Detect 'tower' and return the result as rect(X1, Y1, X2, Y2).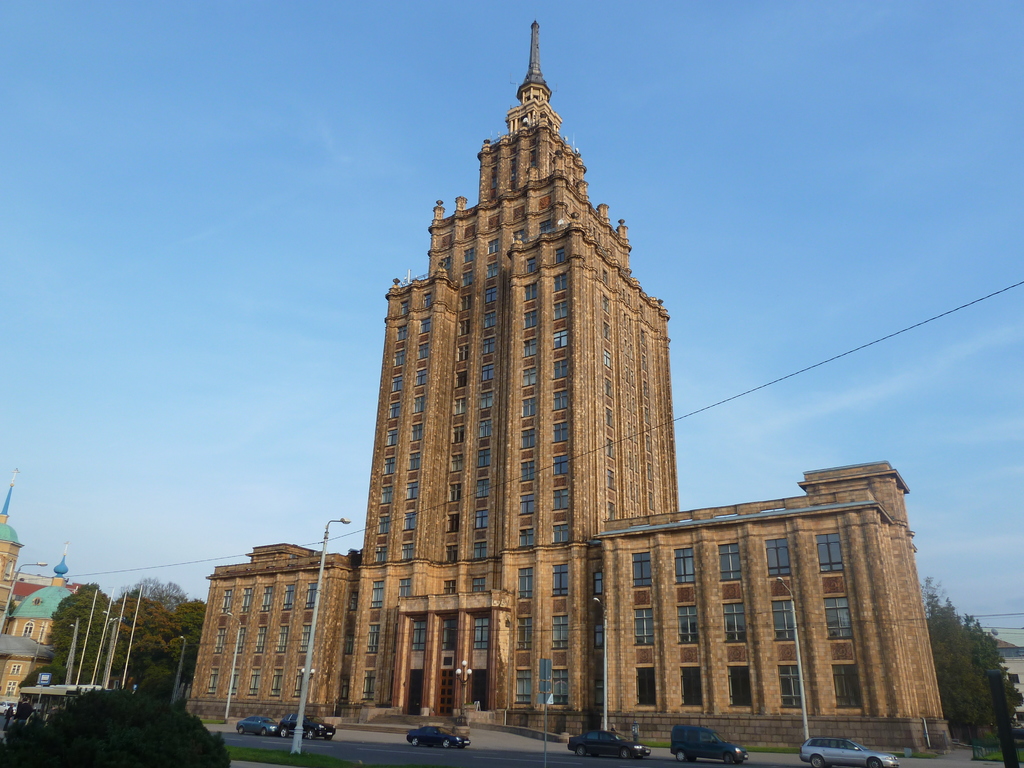
rect(0, 477, 68, 694).
